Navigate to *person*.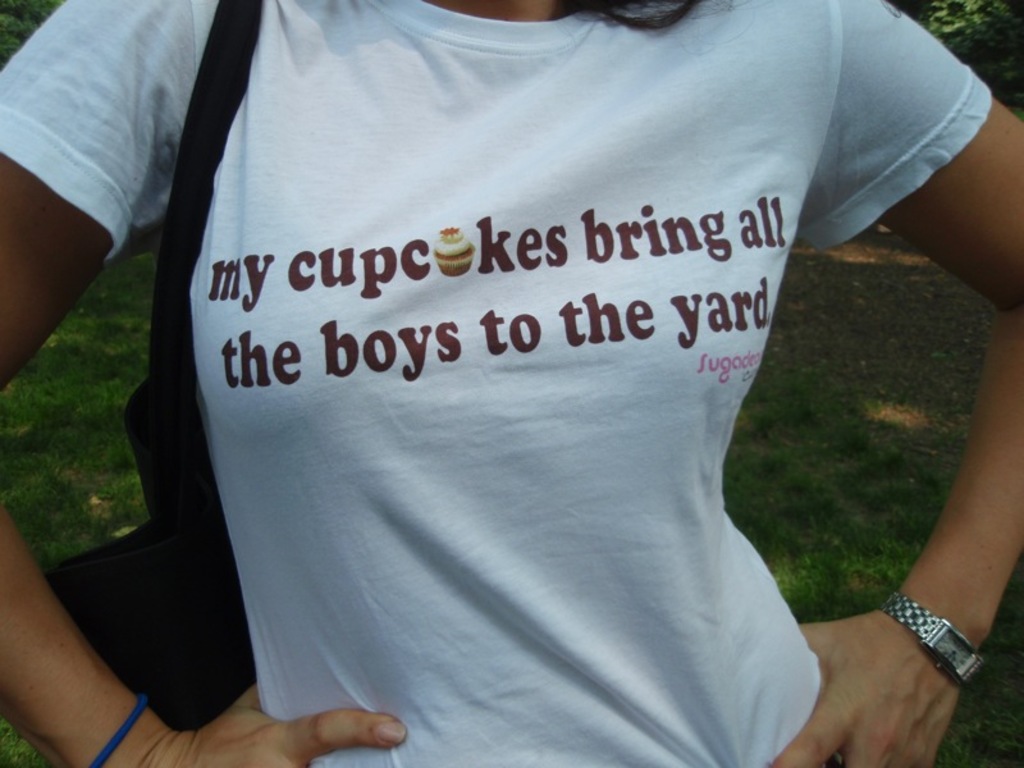
Navigation target: bbox(0, 0, 1023, 765).
